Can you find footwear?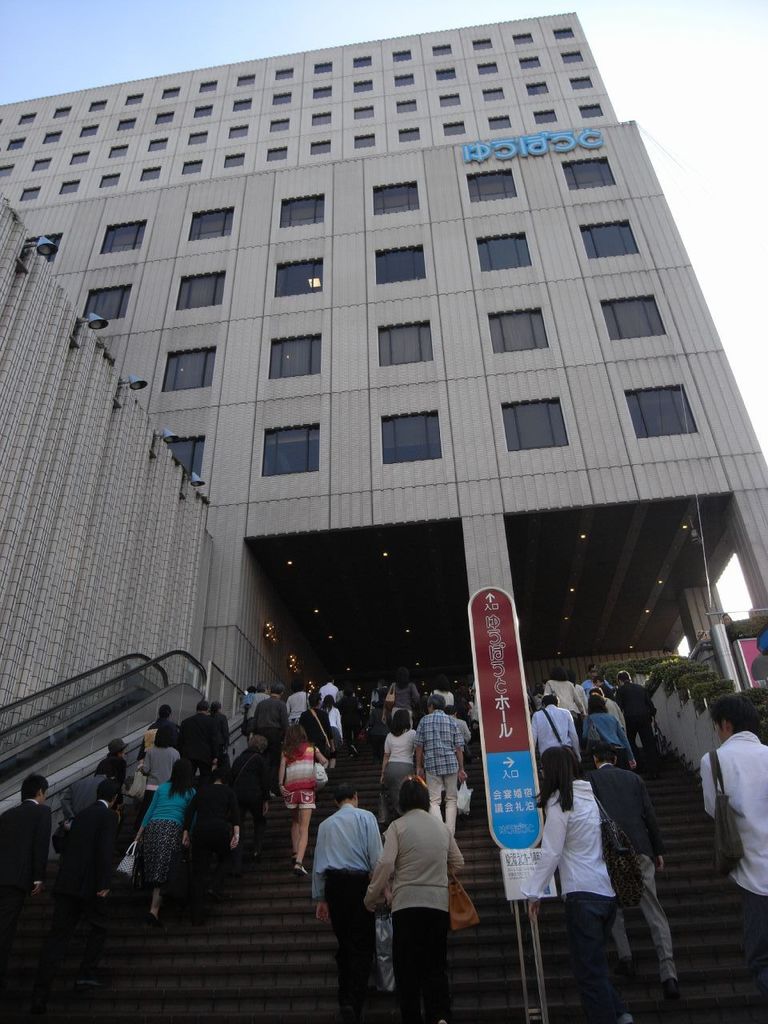
Yes, bounding box: <region>138, 910, 161, 927</region>.
